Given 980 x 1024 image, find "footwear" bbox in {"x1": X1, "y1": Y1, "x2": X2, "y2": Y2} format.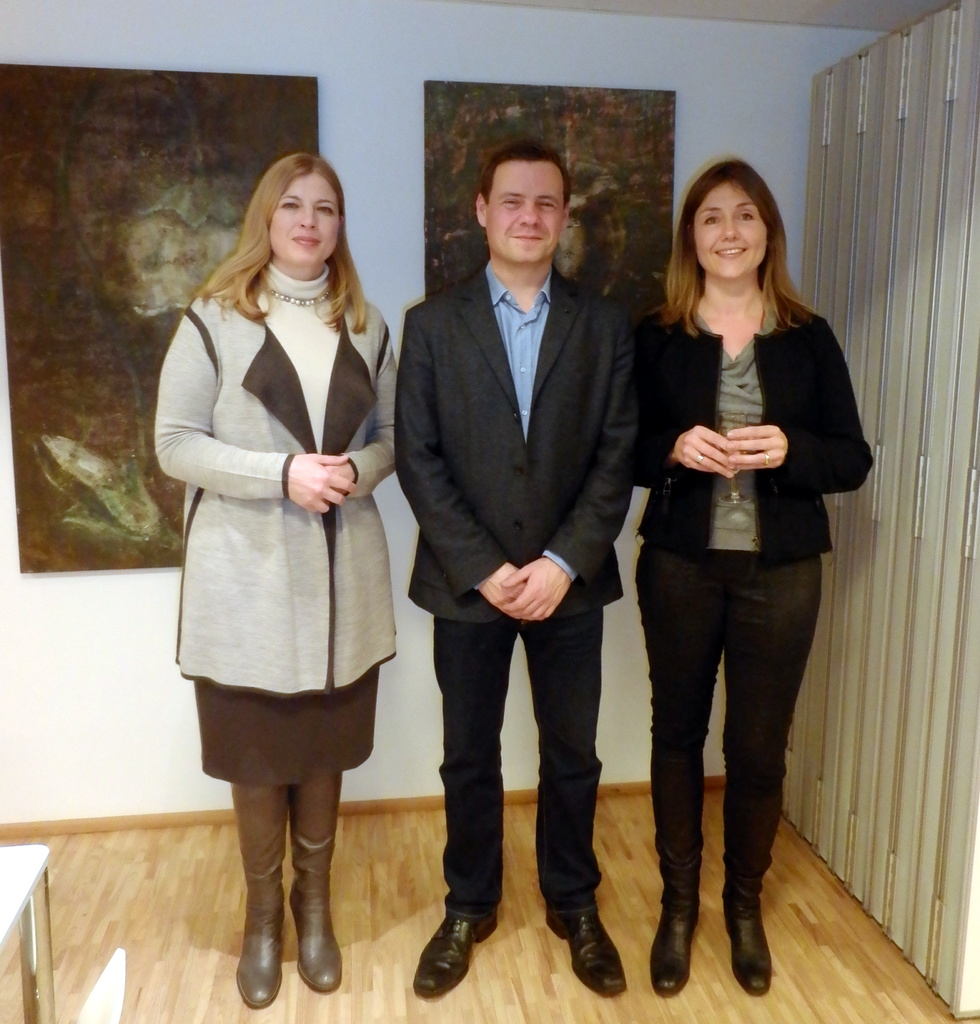
{"x1": 646, "y1": 909, "x2": 698, "y2": 999}.
